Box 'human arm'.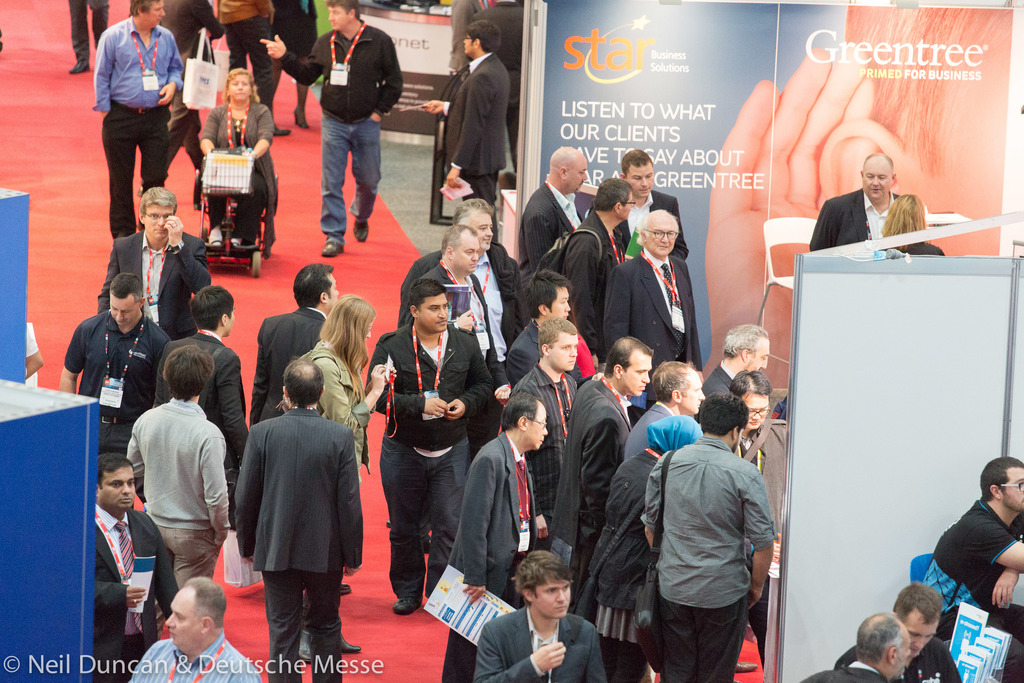
crop(83, 533, 170, 623).
